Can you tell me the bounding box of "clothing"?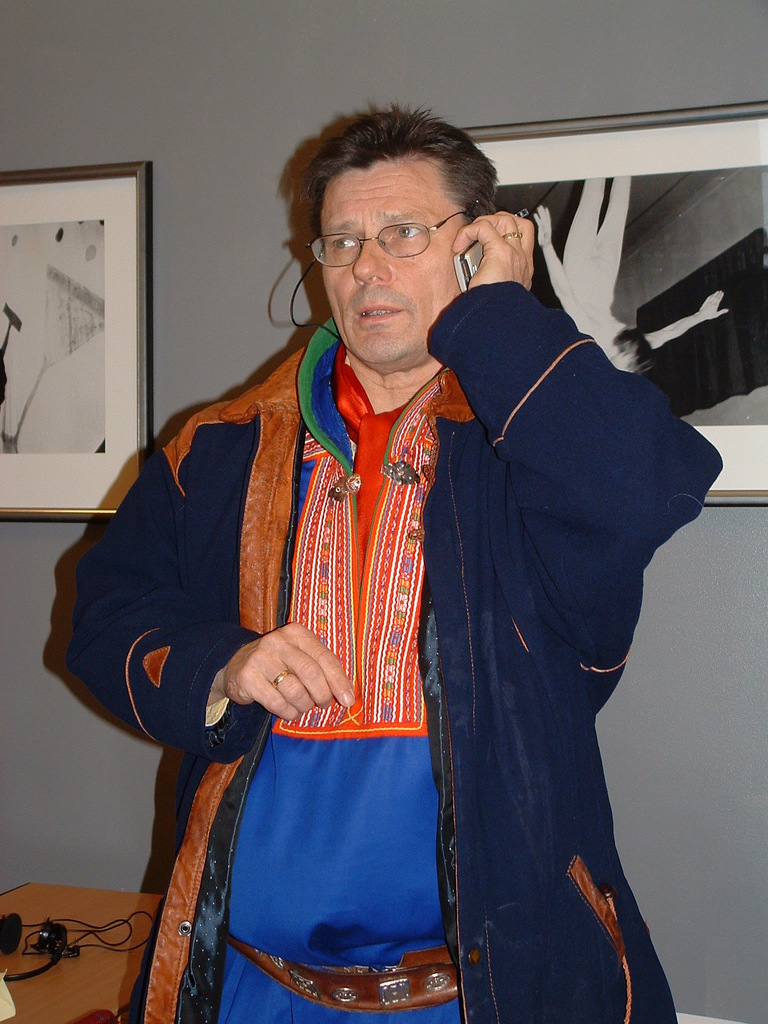
(118,238,647,1003).
